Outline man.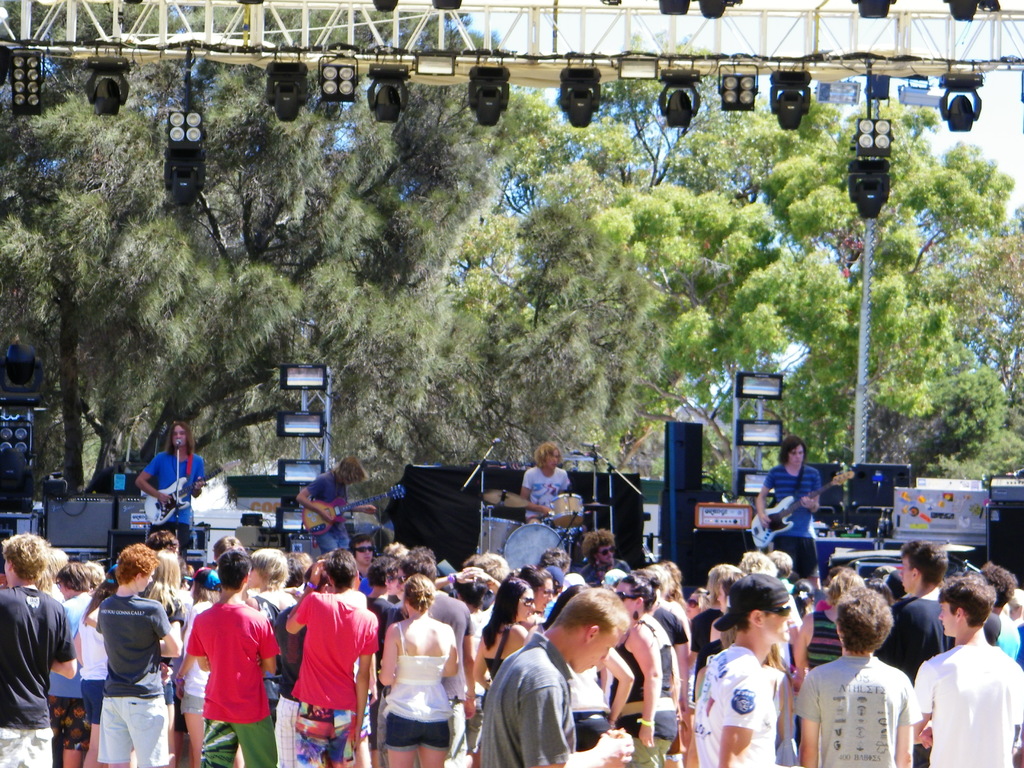
Outline: (98, 543, 193, 767).
